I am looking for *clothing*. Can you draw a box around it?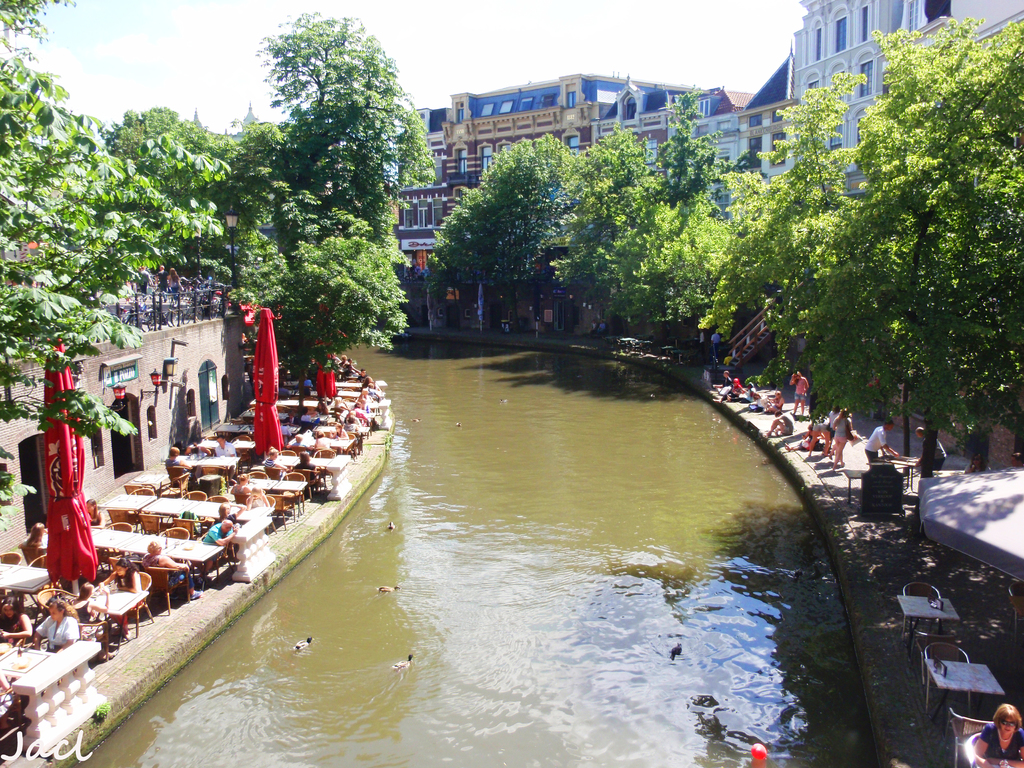
Sure, the bounding box is rect(316, 438, 327, 451).
